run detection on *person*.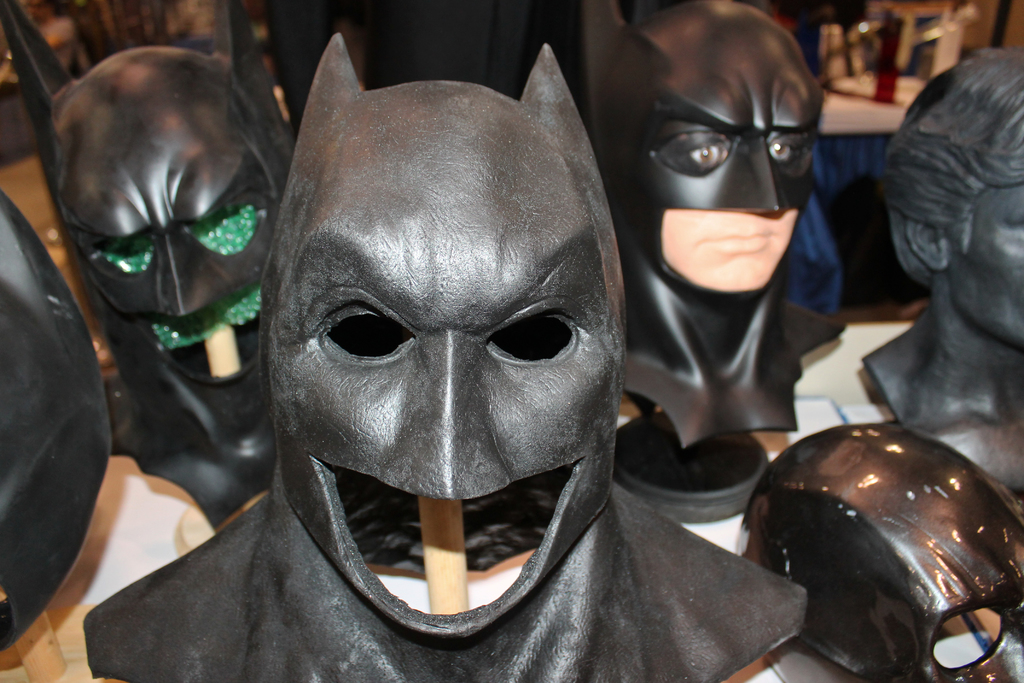
Result: box=[0, 0, 289, 541].
